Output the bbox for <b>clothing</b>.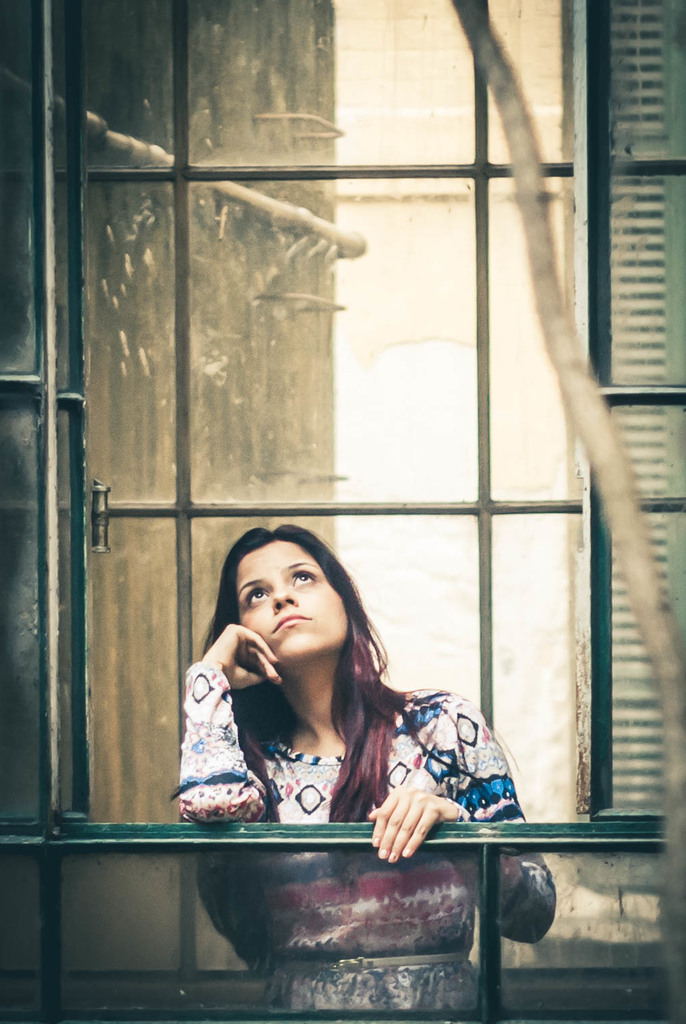
(x1=164, y1=656, x2=555, y2=1023).
